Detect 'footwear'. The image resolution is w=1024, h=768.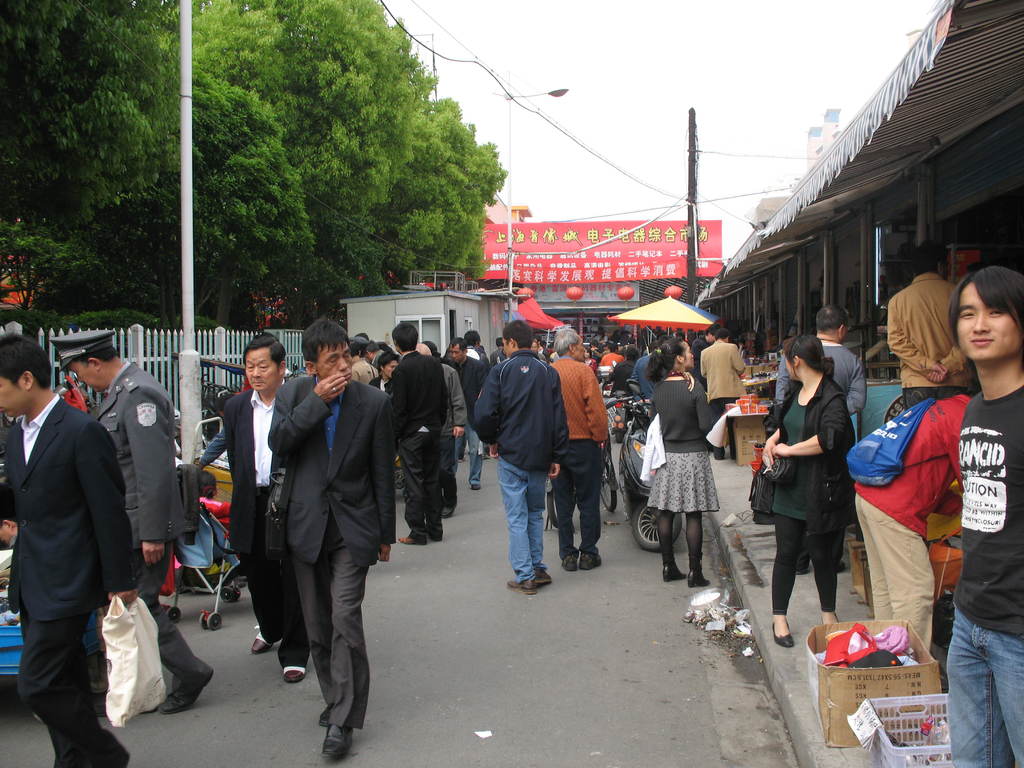
[x1=159, y1=663, x2=214, y2=712].
